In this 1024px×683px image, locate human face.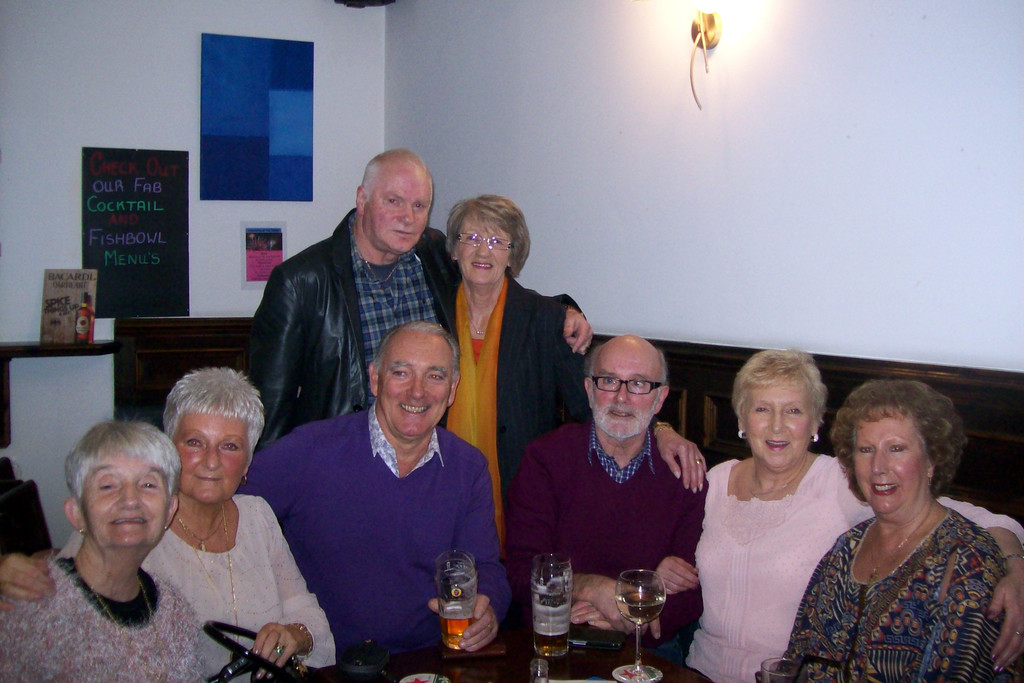
Bounding box: detection(738, 378, 815, 472).
